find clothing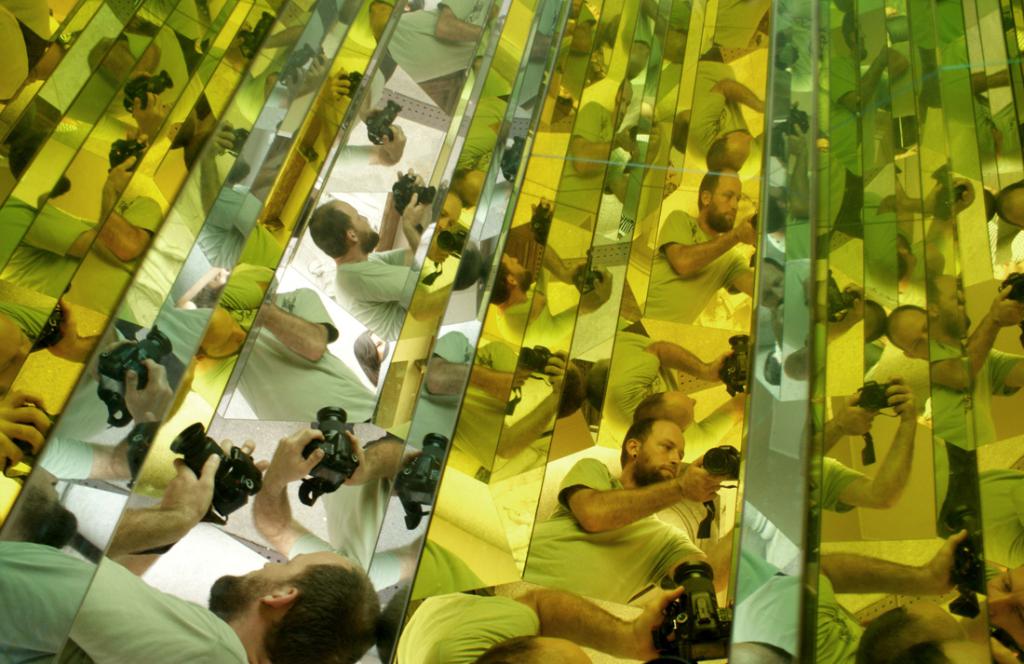
[x1=236, y1=286, x2=380, y2=431]
